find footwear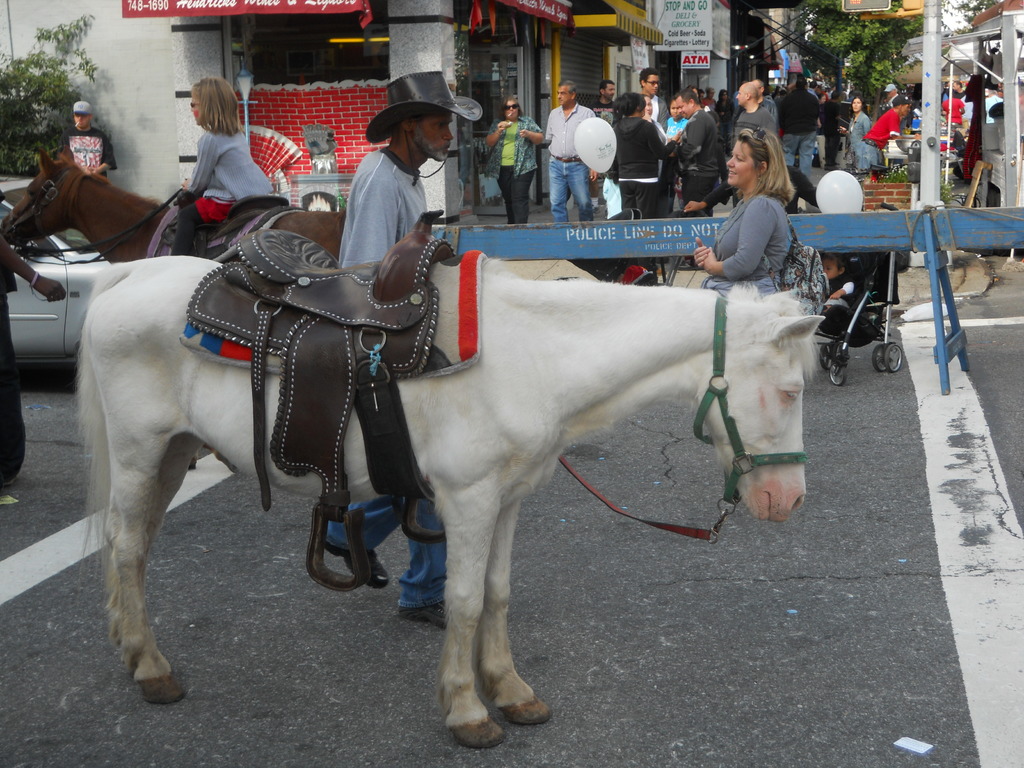
[397,601,451,630]
